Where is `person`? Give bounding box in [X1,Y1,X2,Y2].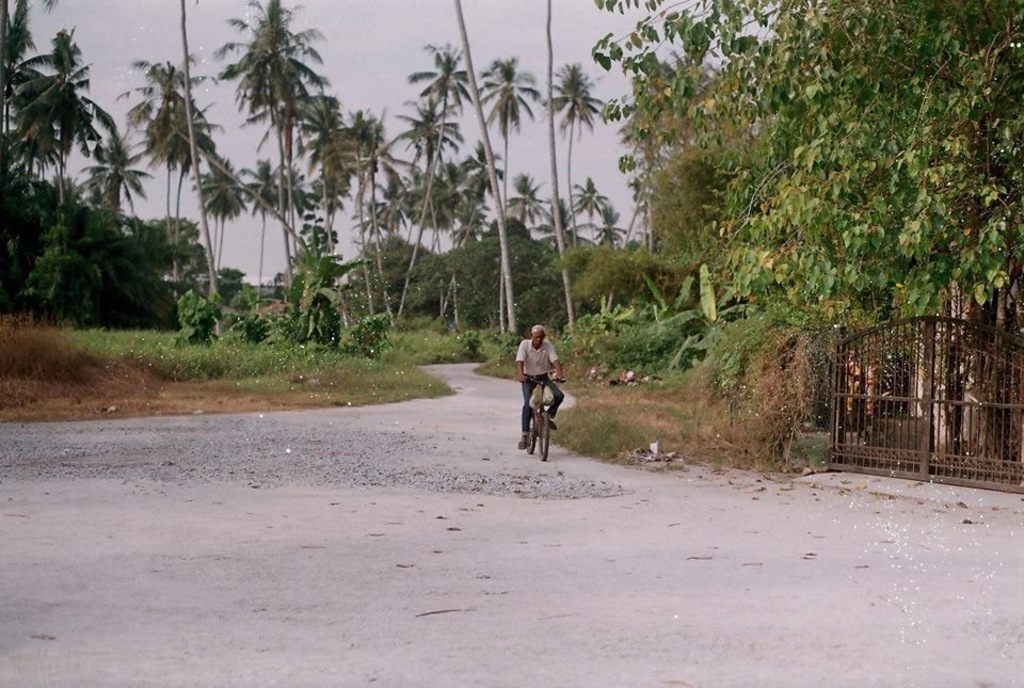
[514,323,562,459].
